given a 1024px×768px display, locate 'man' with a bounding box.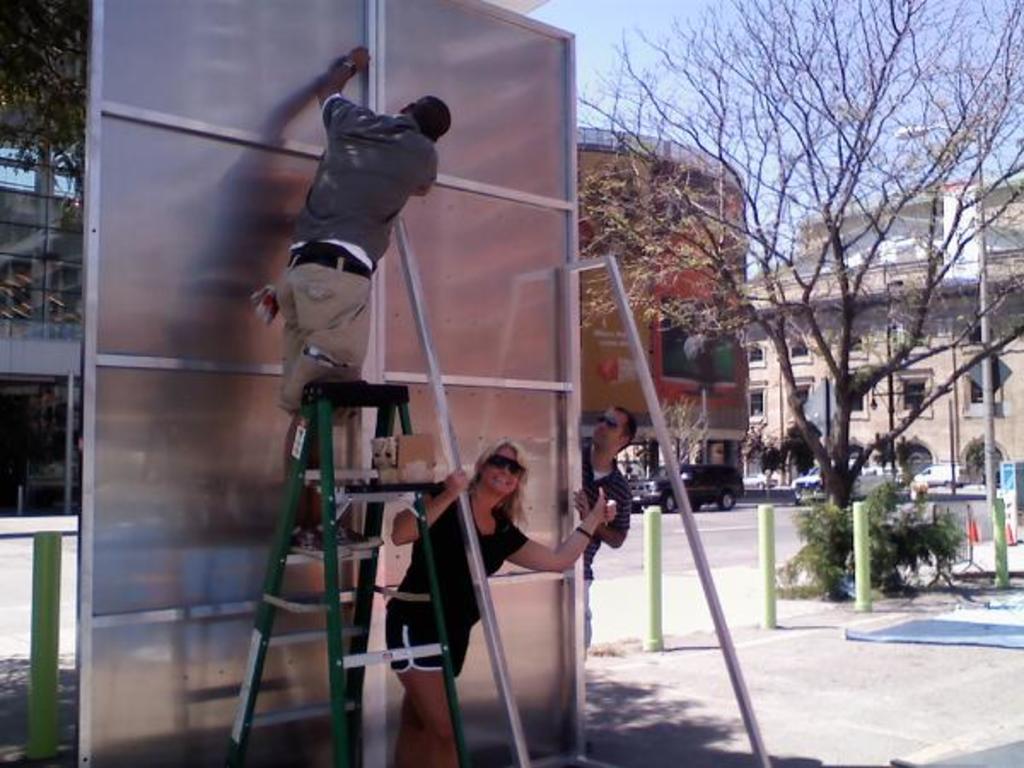
Located: BBox(577, 401, 630, 666).
